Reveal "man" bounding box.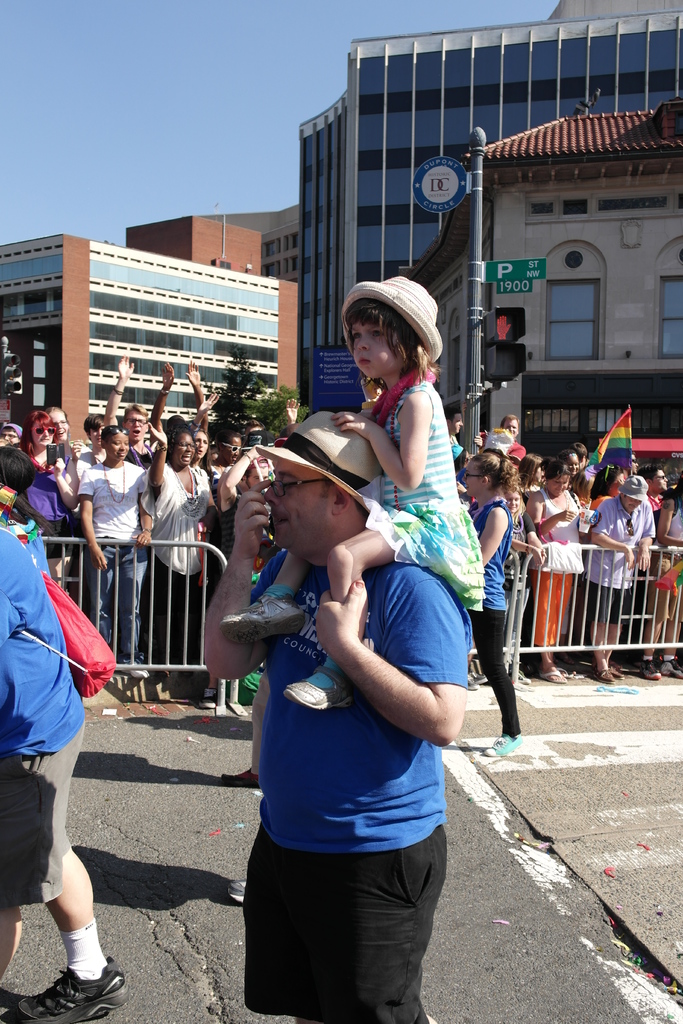
Revealed: Rect(623, 449, 641, 474).
